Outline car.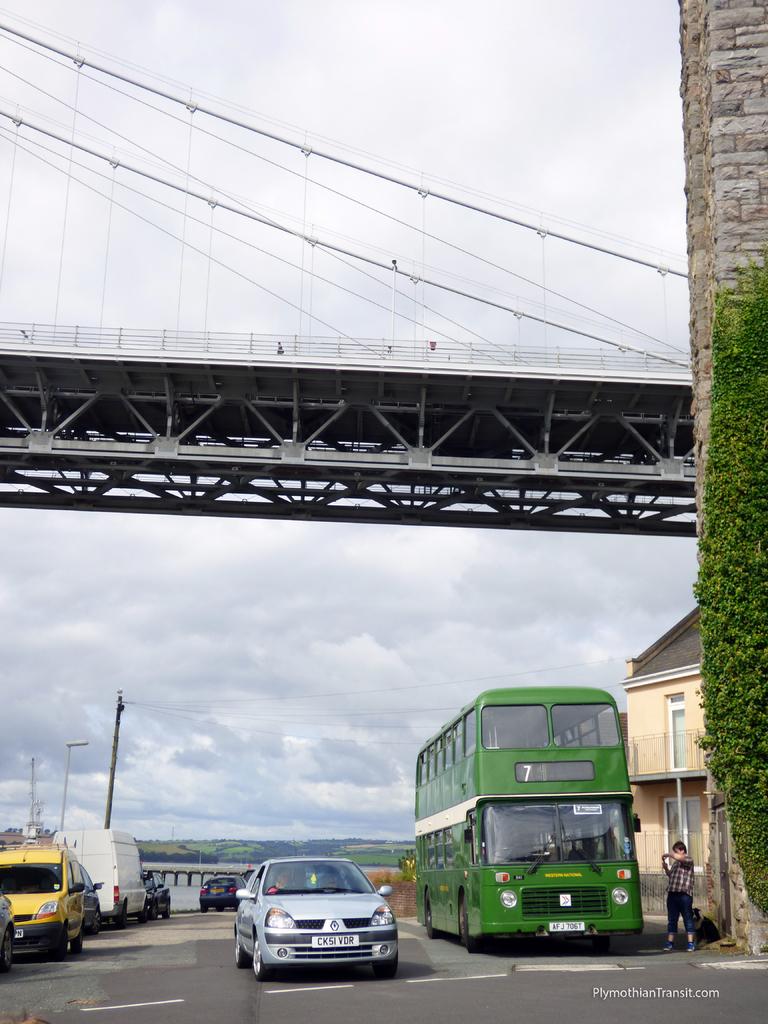
Outline: box=[223, 854, 417, 982].
